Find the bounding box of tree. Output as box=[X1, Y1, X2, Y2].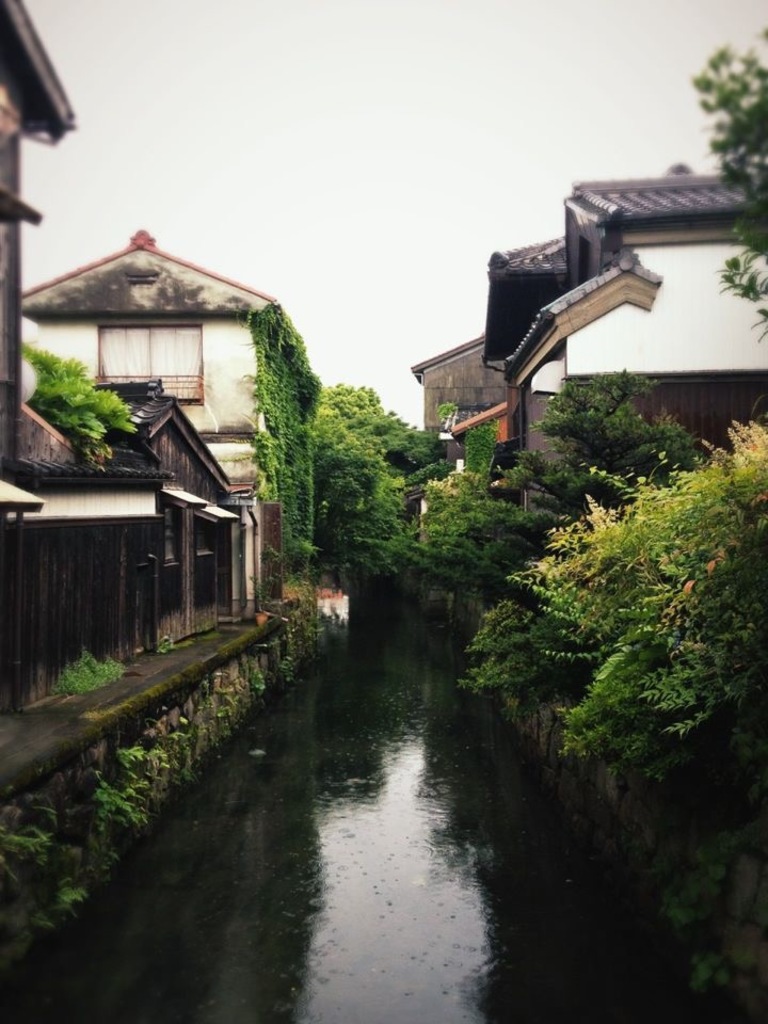
box=[681, 32, 767, 339].
